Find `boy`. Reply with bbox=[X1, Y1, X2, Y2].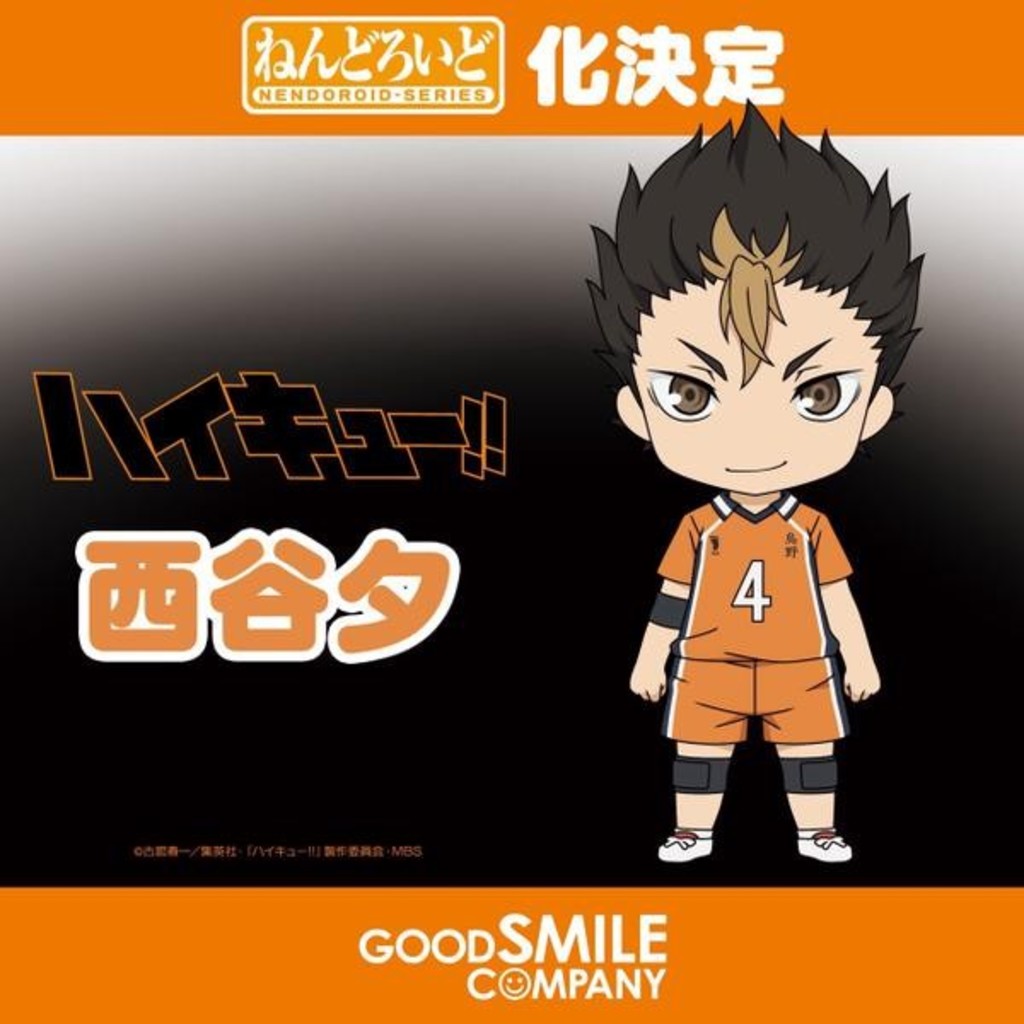
bbox=[585, 96, 927, 867].
